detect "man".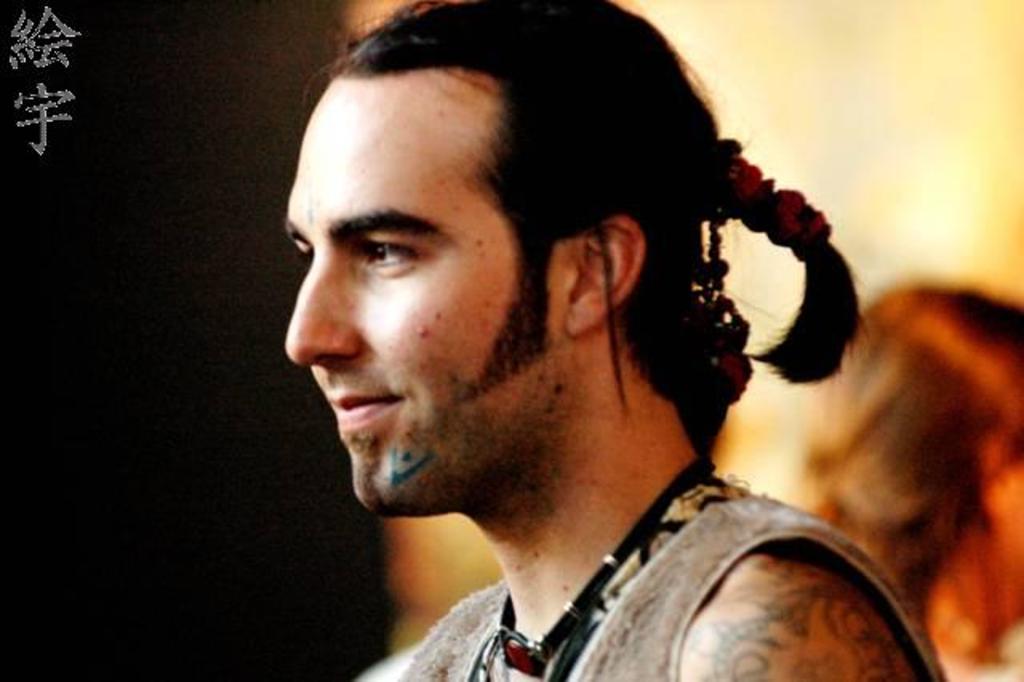
Detected at x1=189, y1=6, x2=906, y2=676.
